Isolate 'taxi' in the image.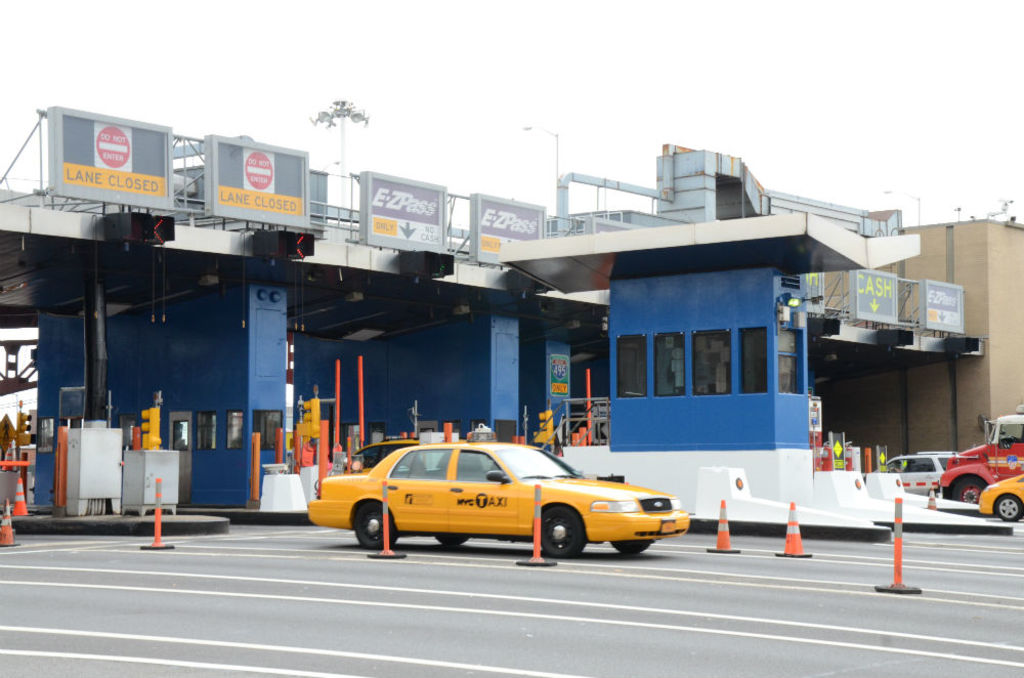
Isolated region: [left=307, top=429, right=692, bottom=568].
